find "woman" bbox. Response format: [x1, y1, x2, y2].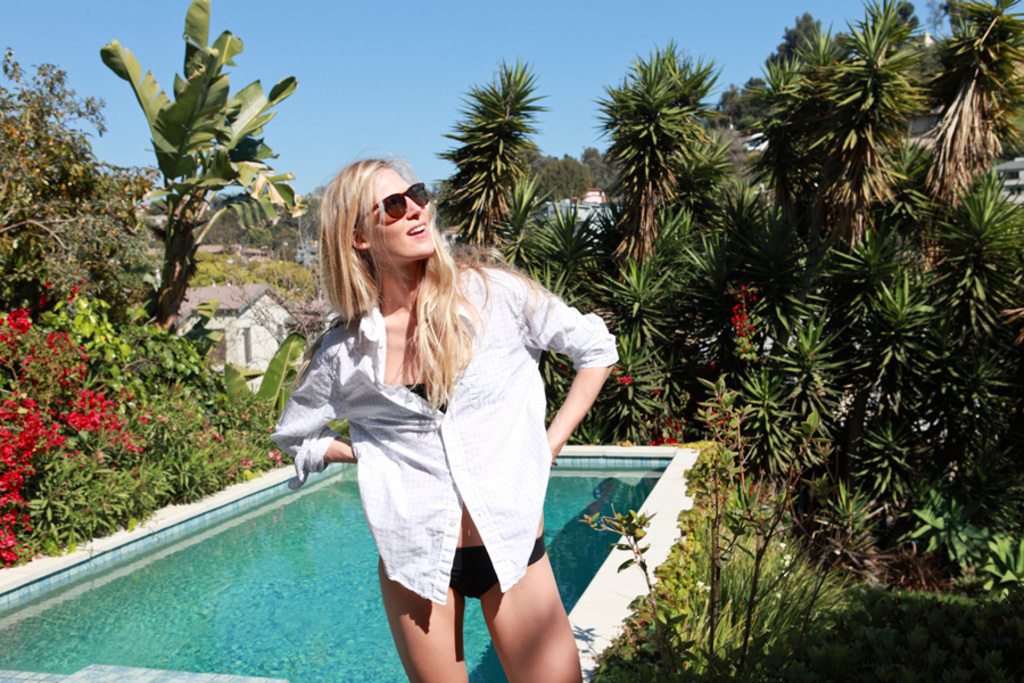
[274, 140, 649, 682].
